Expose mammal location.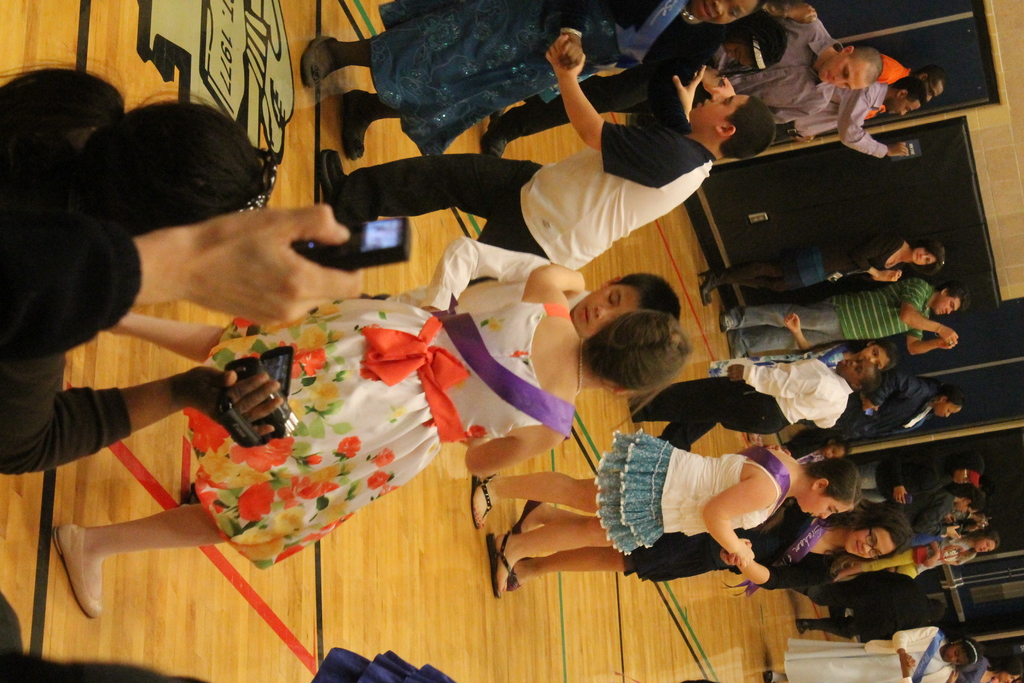
Exposed at BBox(630, 70, 927, 152).
